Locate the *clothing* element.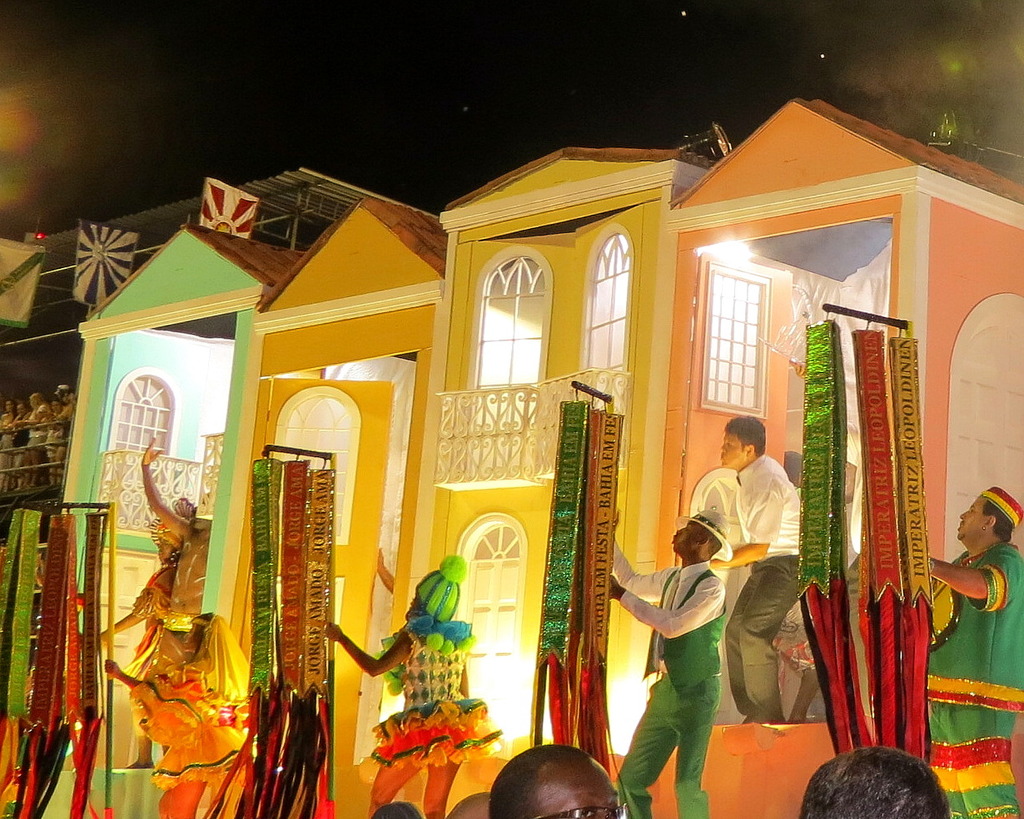
Element bbox: <bbox>122, 519, 177, 618</bbox>.
